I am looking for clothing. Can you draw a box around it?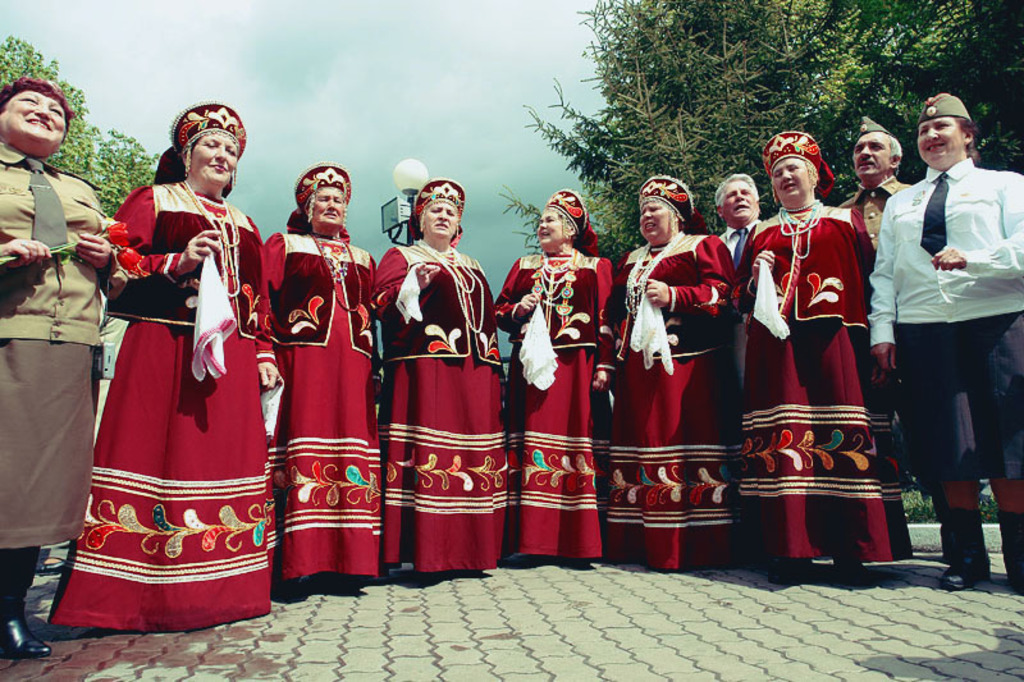
Sure, the bounding box is l=49, t=180, r=276, b=633.
